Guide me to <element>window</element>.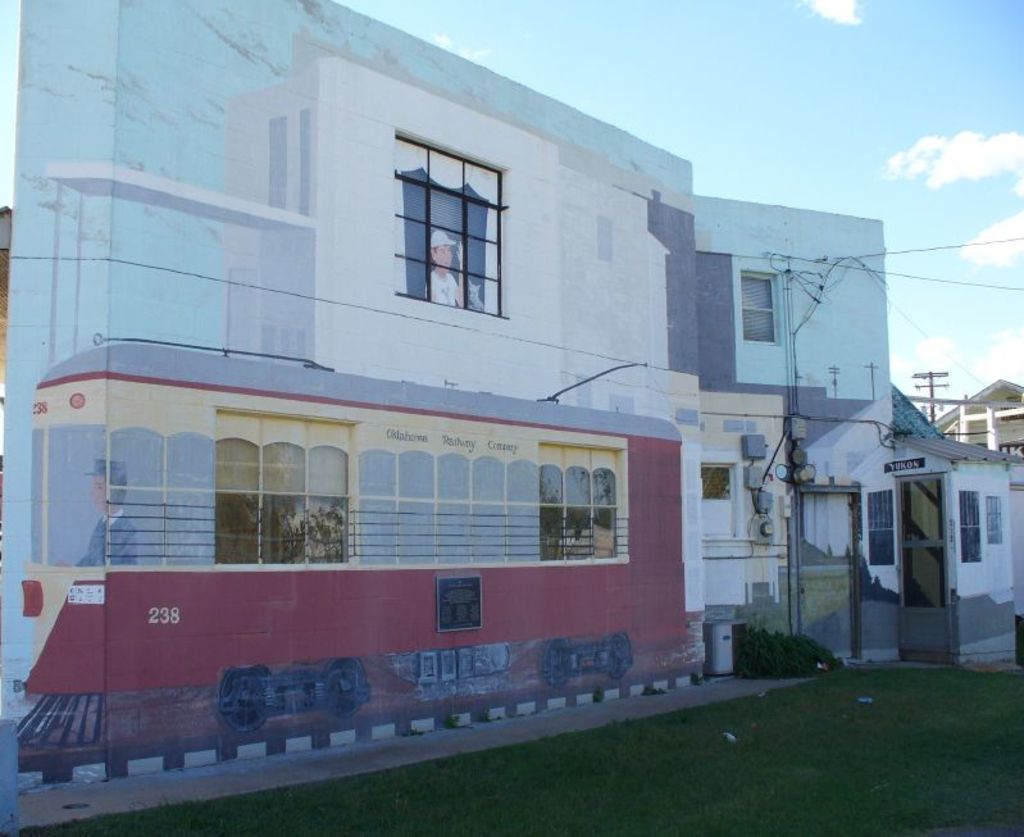
Guidance: pyautogui.locateOnScreen(213, 406, 364, 567).
